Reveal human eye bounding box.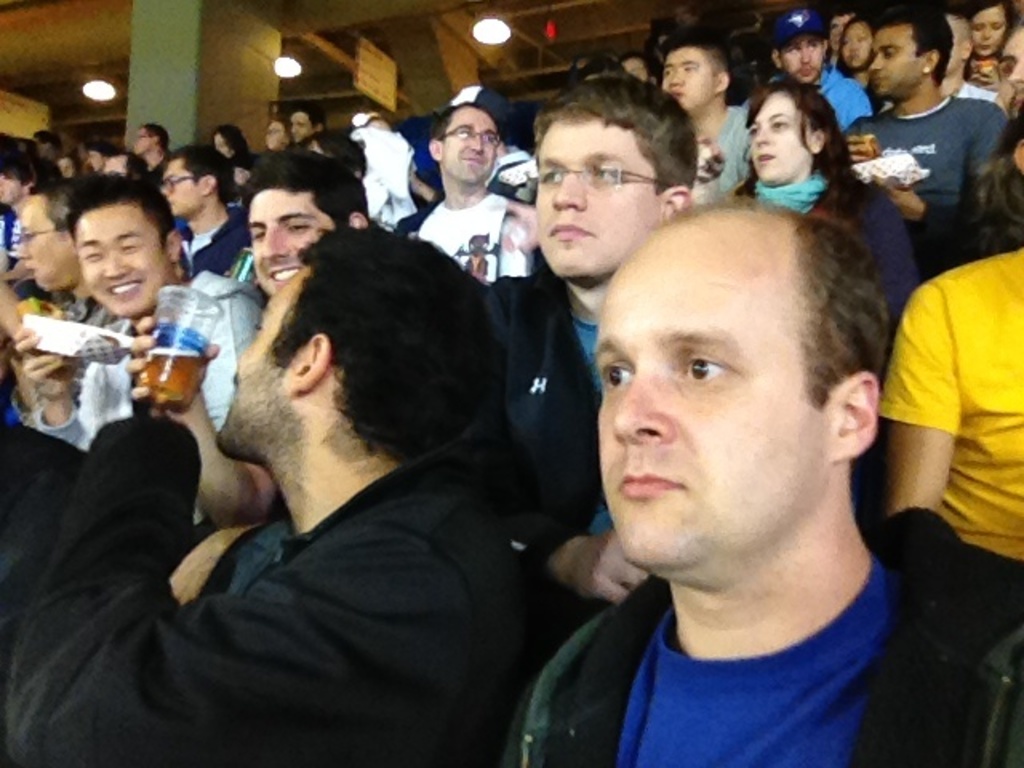
Revealed: region(85, 243, 99, 264).
